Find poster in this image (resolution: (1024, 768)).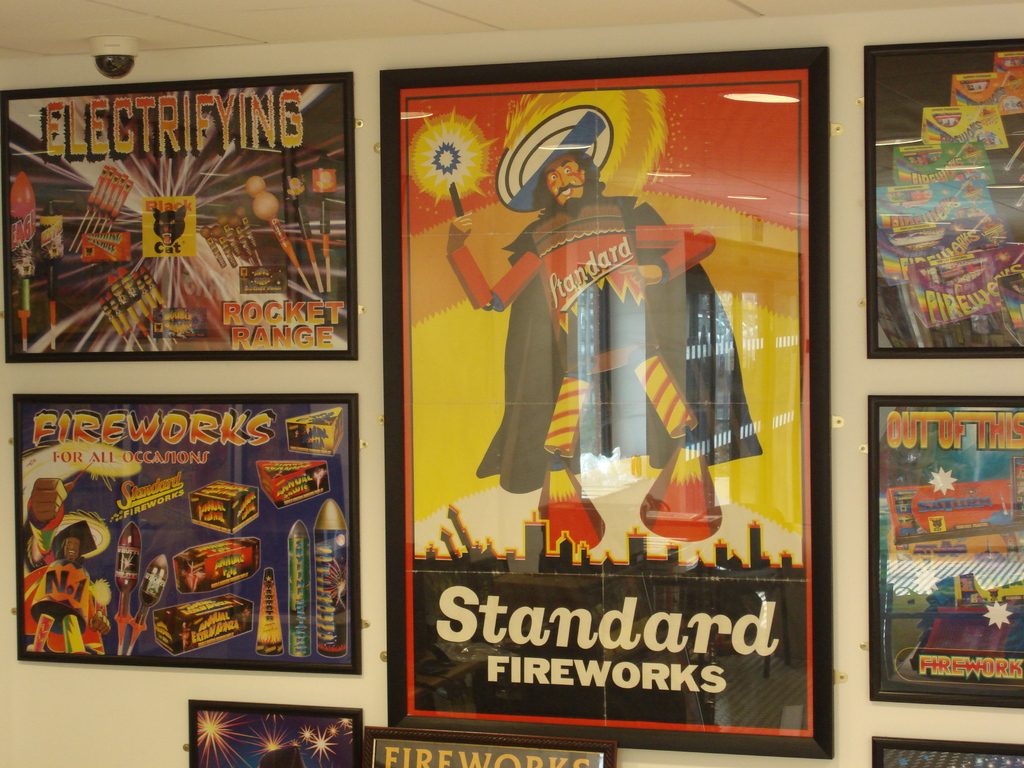
{"left": 872, "top": 730, "right": 1023, "bottom": 767}.
